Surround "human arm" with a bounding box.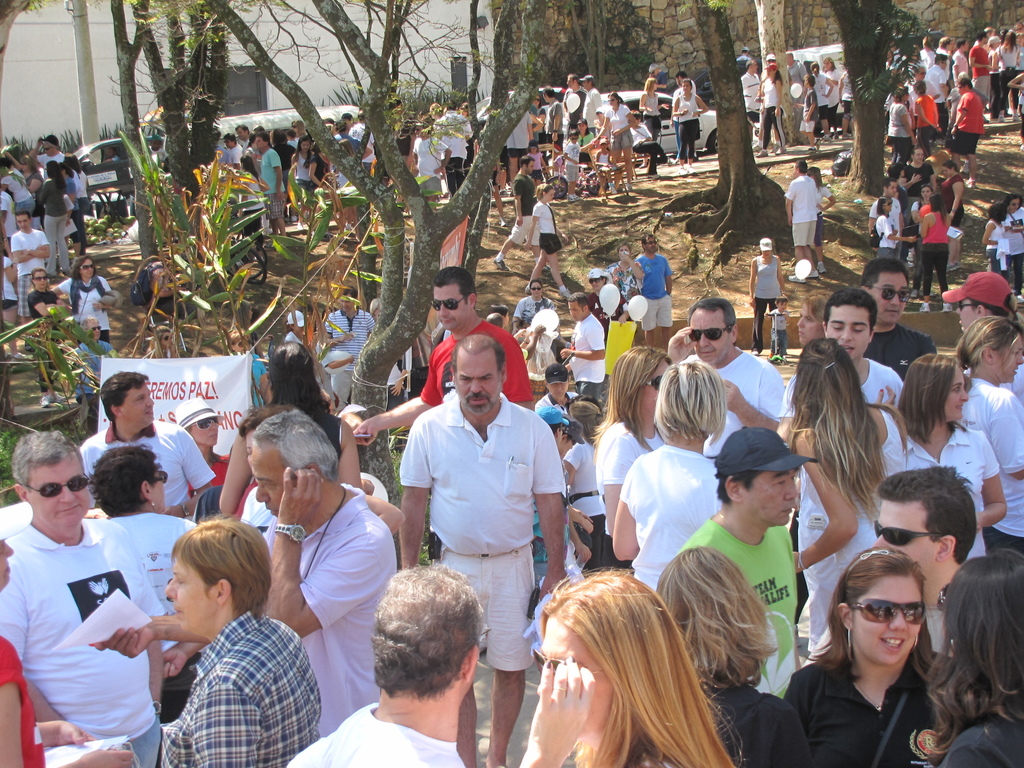
left=172, top=419, right=212, bottom=526.
